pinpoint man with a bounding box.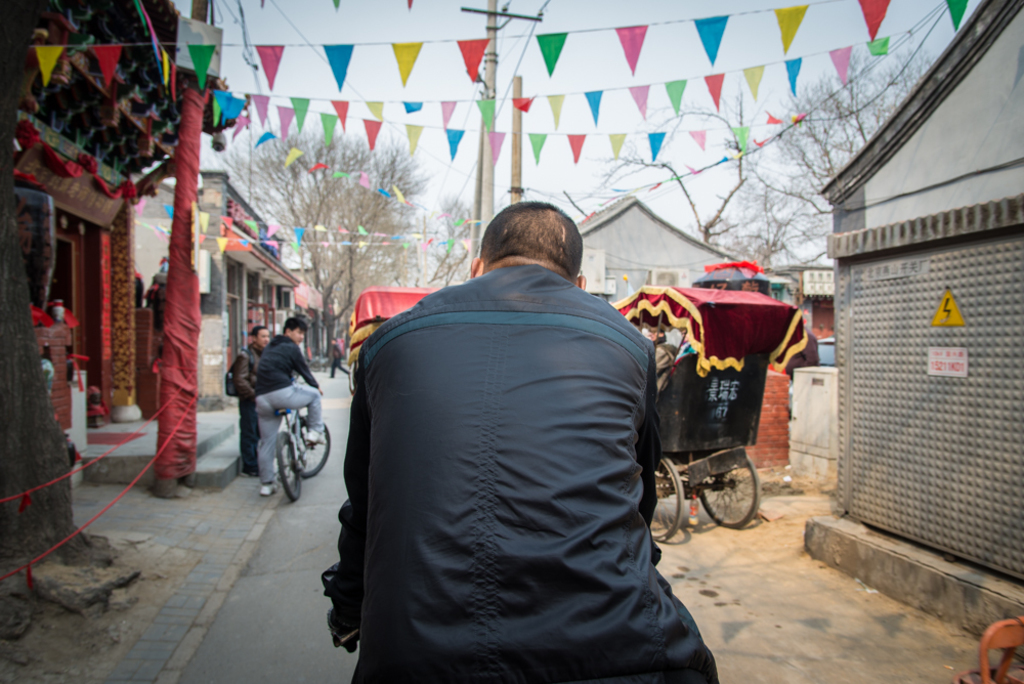
(225, 325, 272, 477).
